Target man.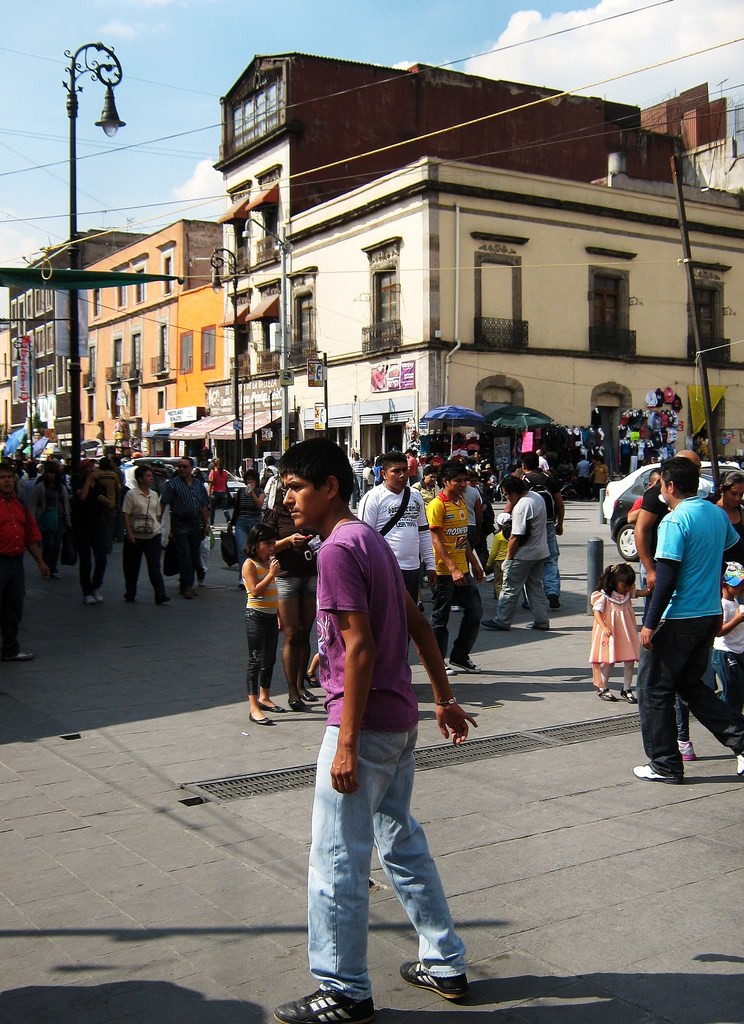
Target region: Rect(297, 413, 475, 996).
